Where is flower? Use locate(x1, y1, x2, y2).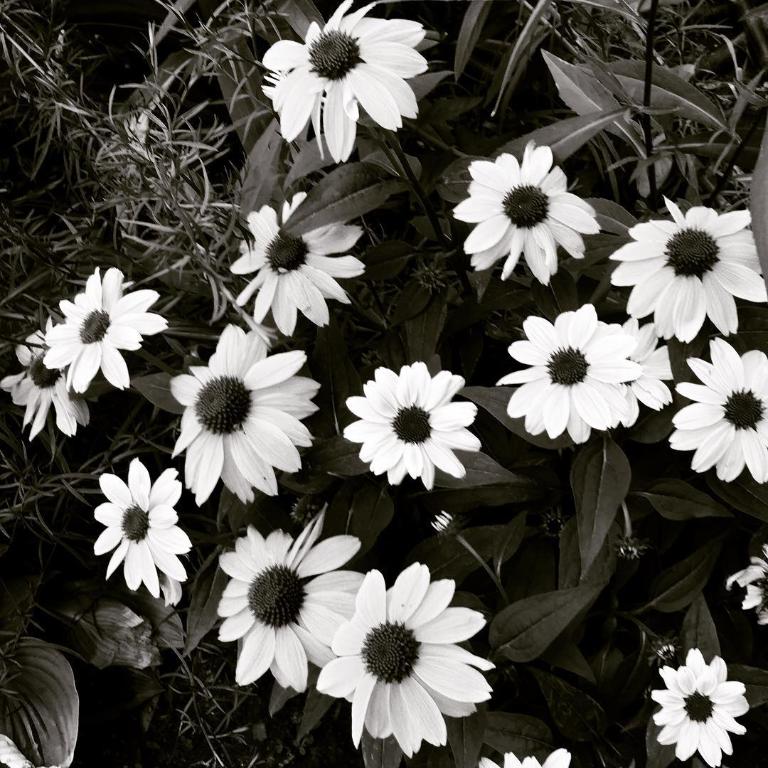
locate(43, 265, 169, 395).
